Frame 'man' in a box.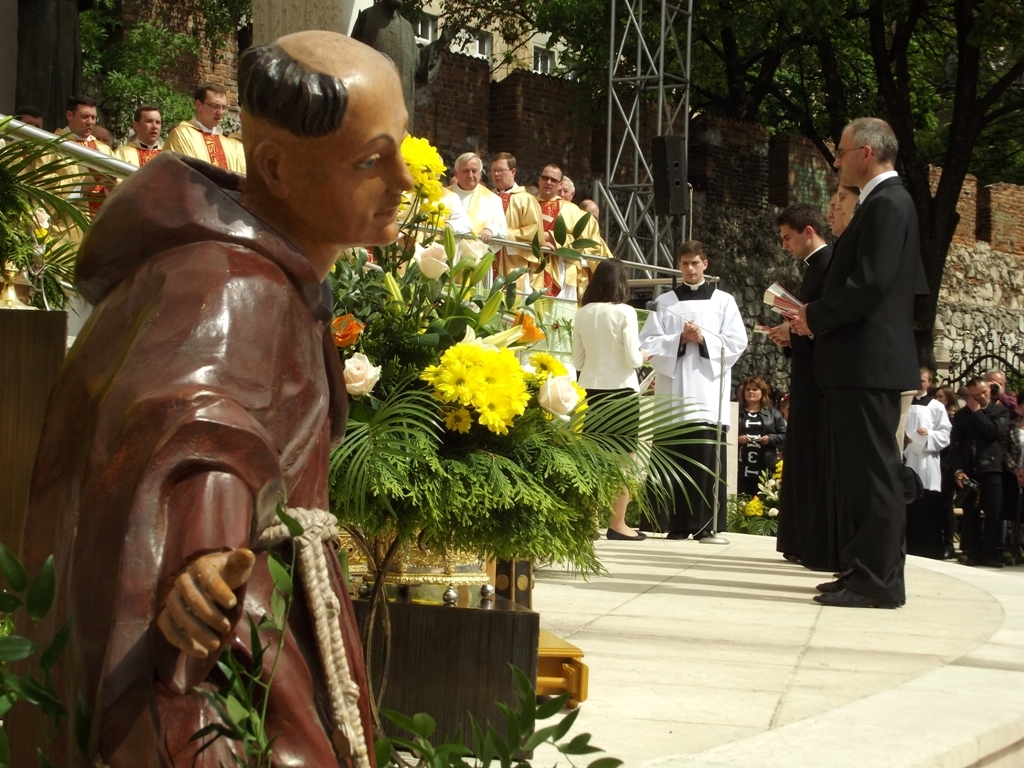
bbox=(904, 369, 948, 554).
